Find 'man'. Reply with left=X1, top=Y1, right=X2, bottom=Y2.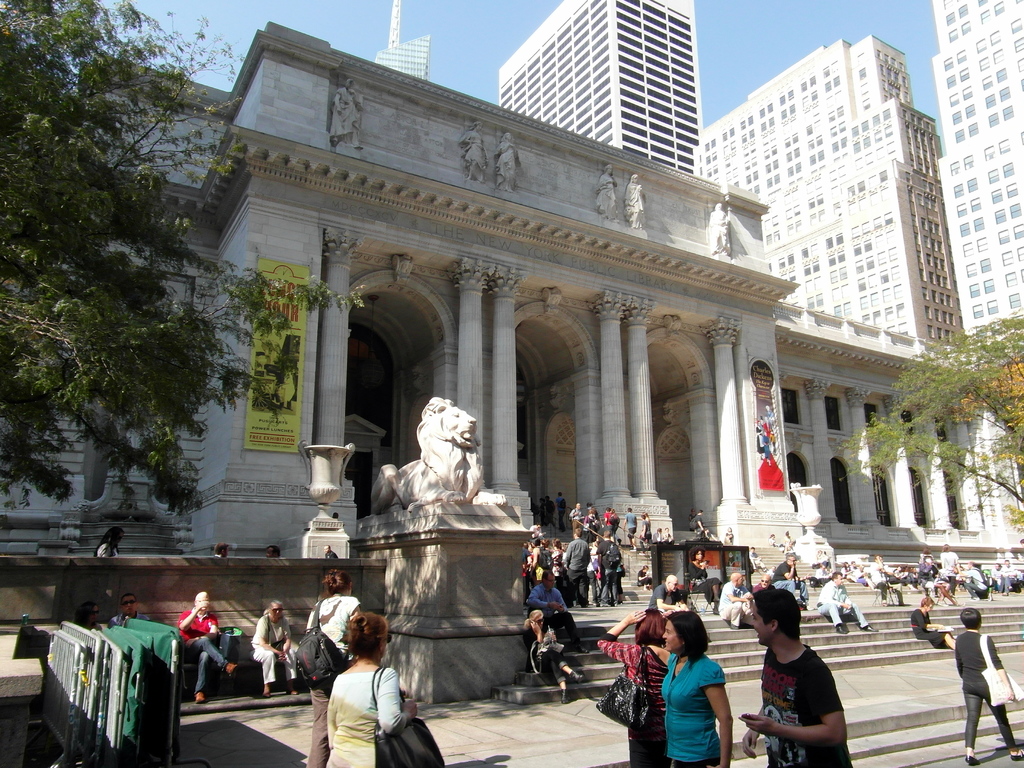
left=211, top=538, right=234, bottom=561.
